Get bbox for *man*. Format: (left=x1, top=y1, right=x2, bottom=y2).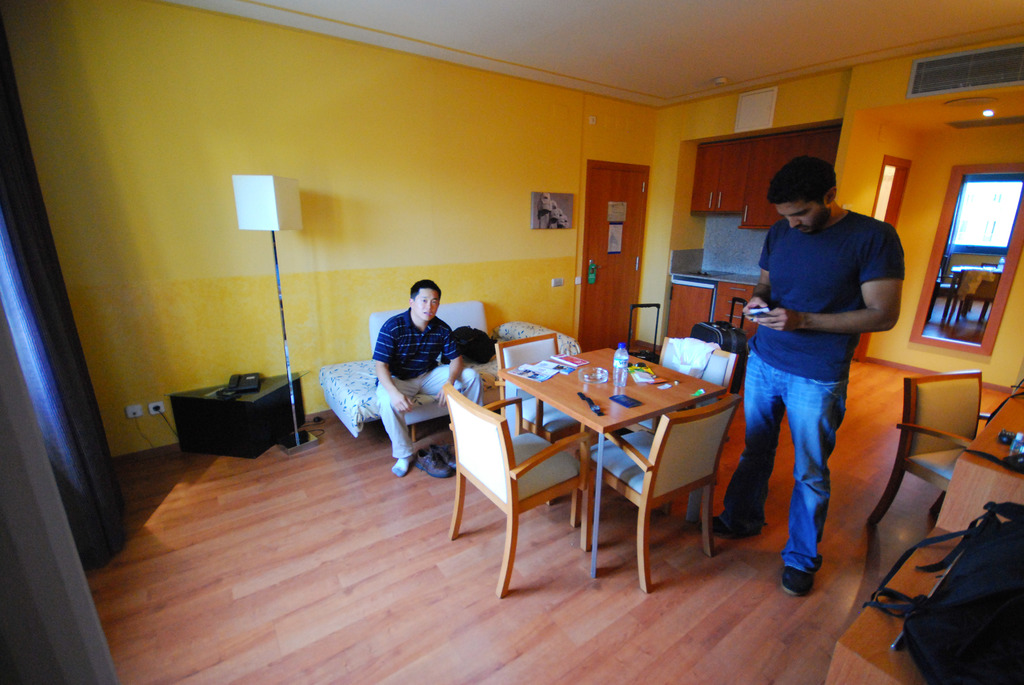
(left=700, top=154, right=906, bottom=594).
